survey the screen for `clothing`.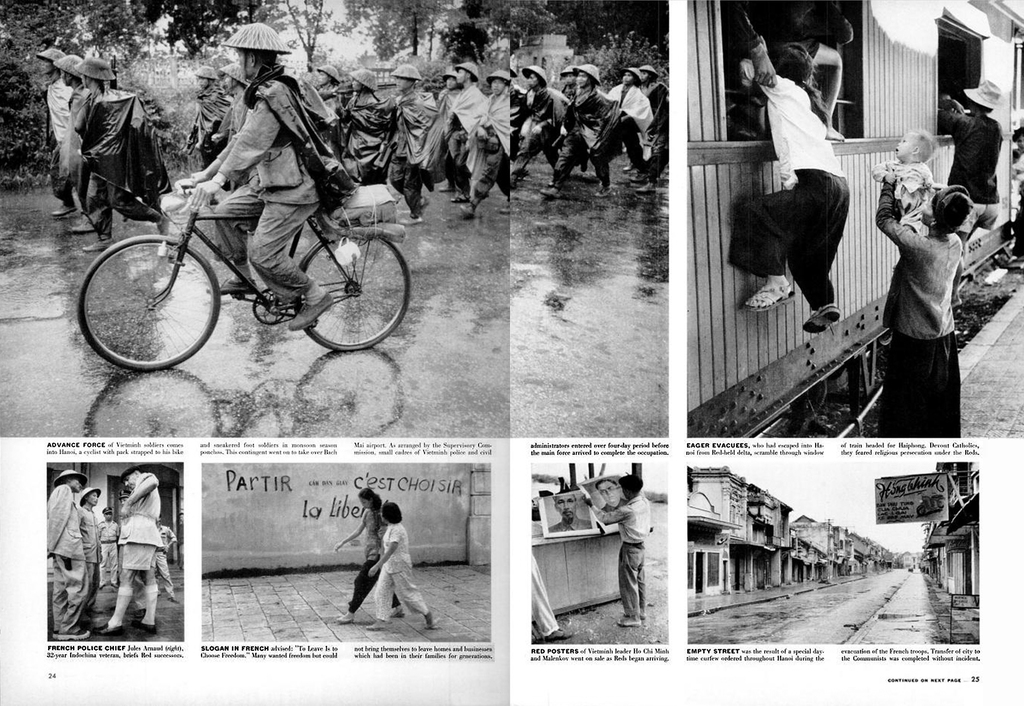
Survey found: <box>435,87,464,186</box>.
